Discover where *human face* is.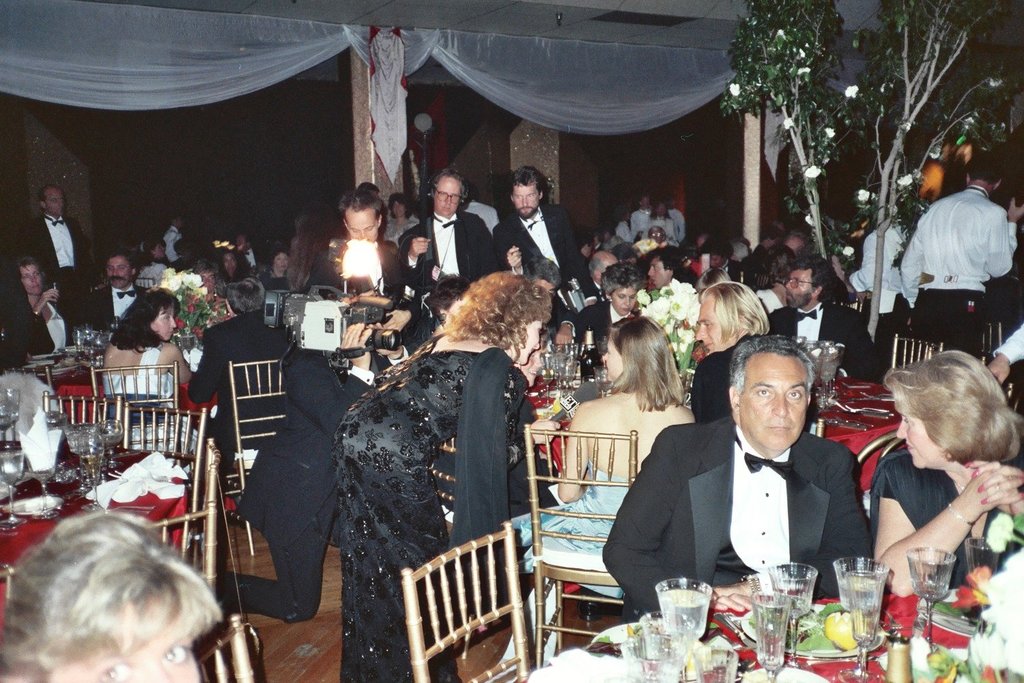
Discovered at rect(47, 607, 215, 677).
